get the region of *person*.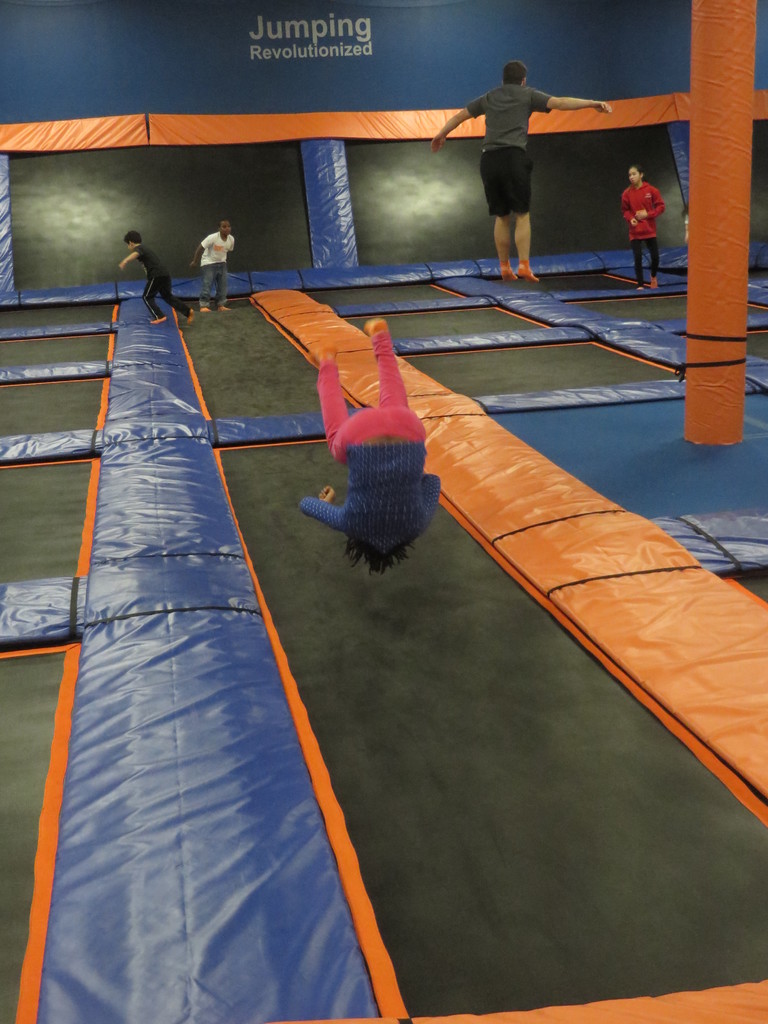
bbox=[424, 69, 610, 286].
